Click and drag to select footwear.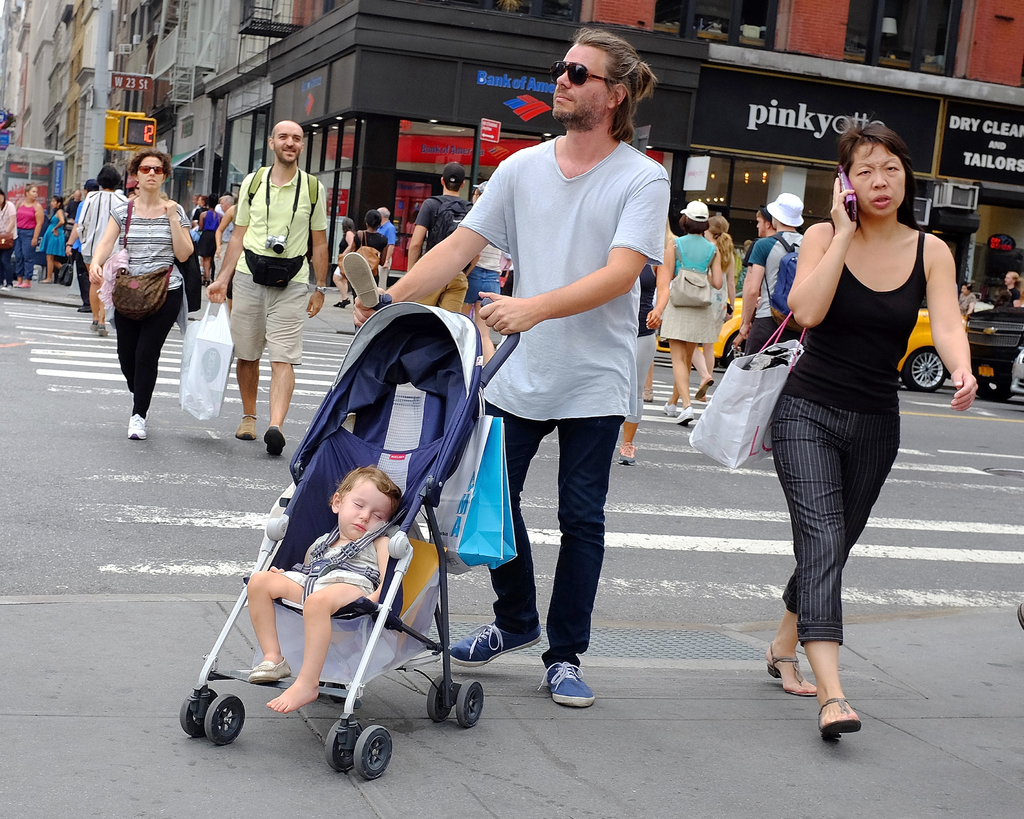
Selection: 675/408/691/426.
